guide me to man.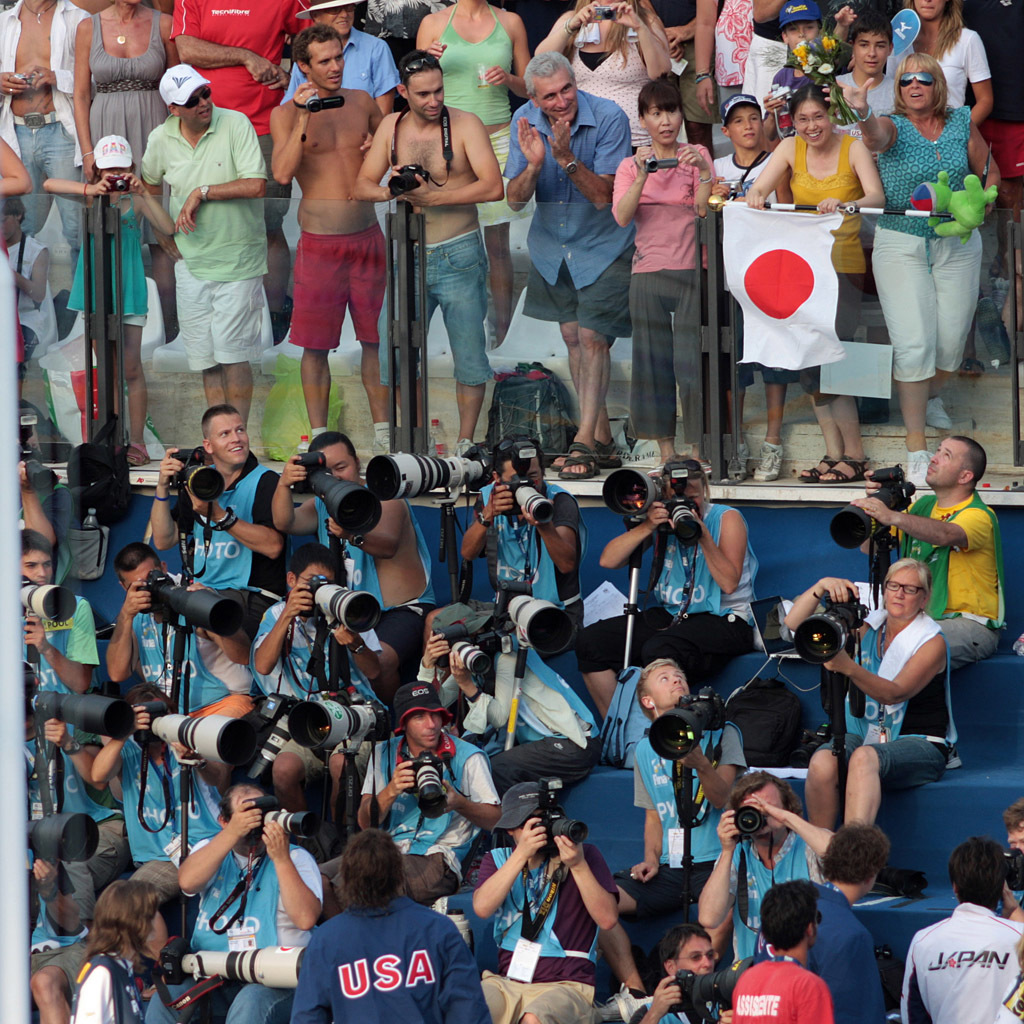
Guidance: <bbox>288, 832, 490, 1023</bbox>.
